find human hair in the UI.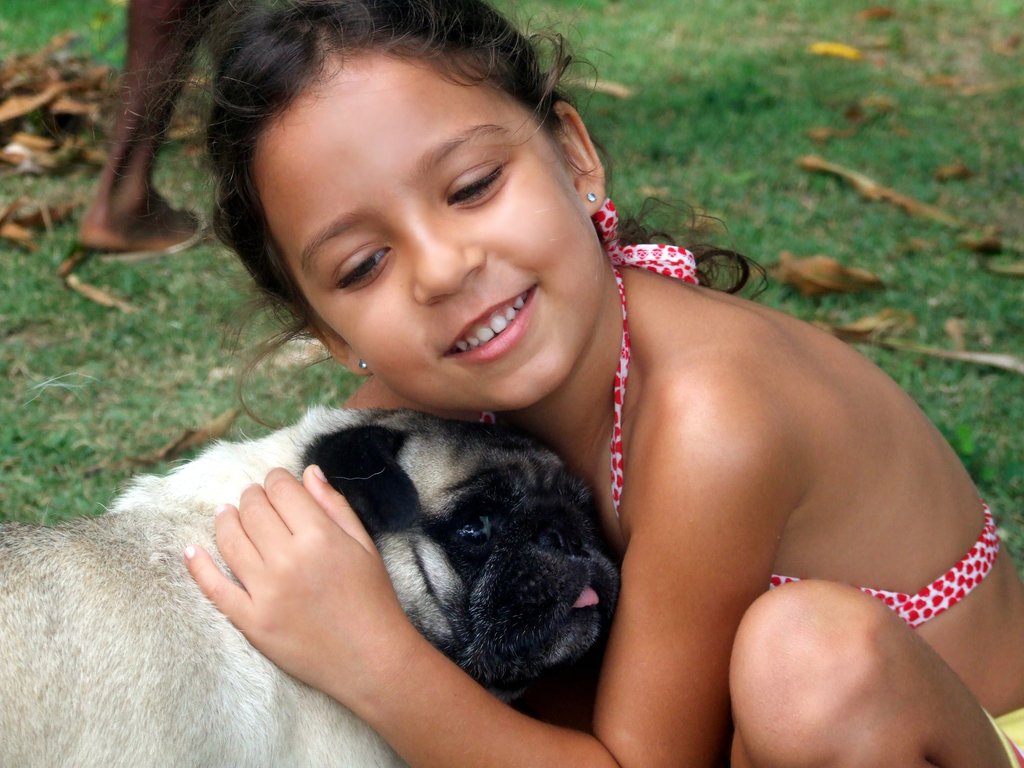
UI element at select_region(128, 0, 751, 426).
